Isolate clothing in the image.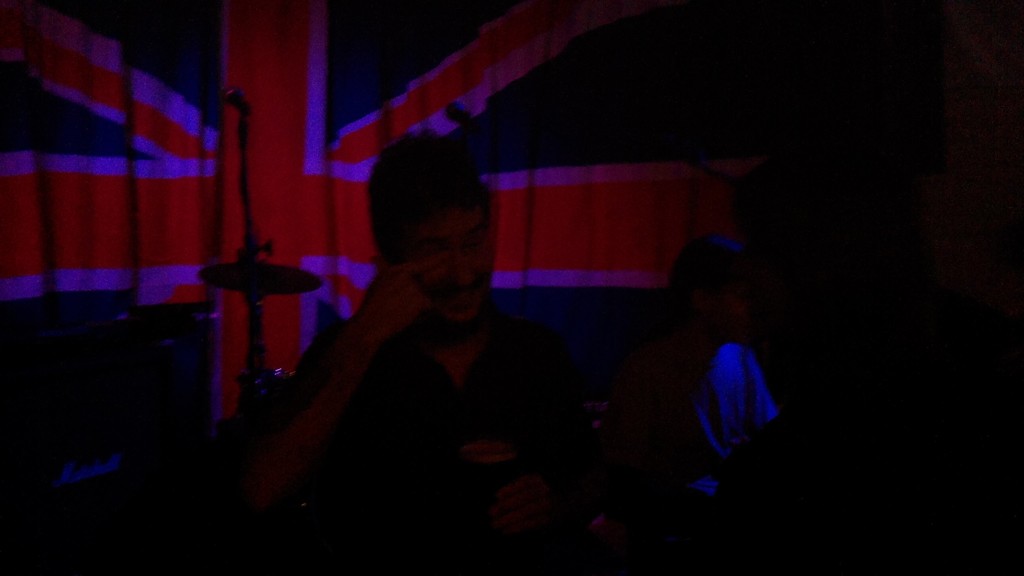
Isolated region: {"left": 156, "top": 301, "right": 623, "bottom": 560}.
